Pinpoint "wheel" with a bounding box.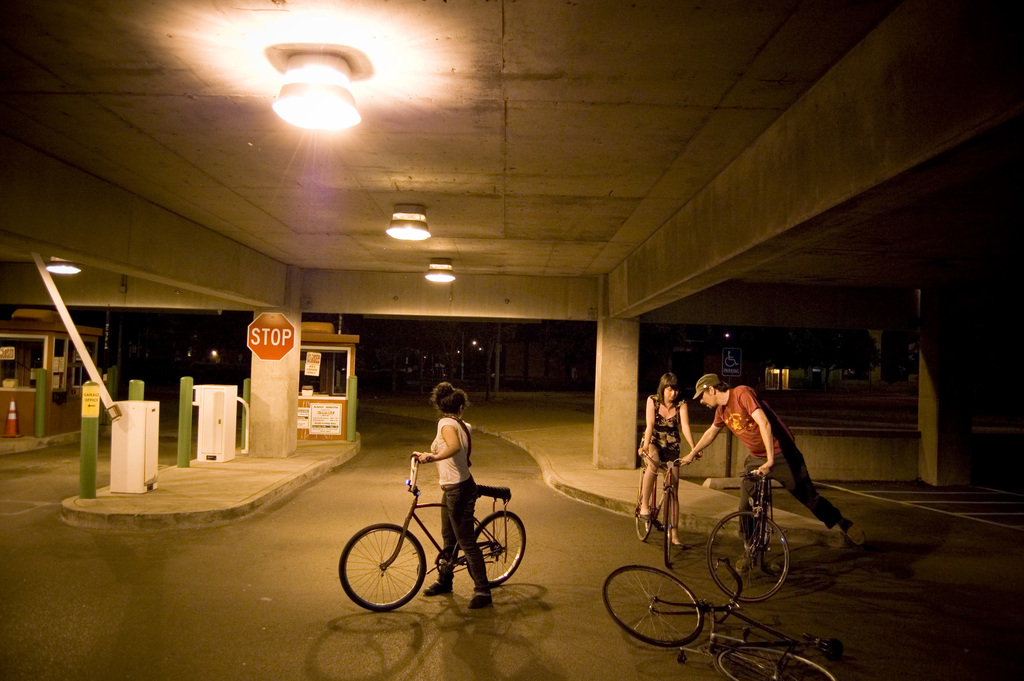
(left=708, top=508, right=788, bottom=602).
